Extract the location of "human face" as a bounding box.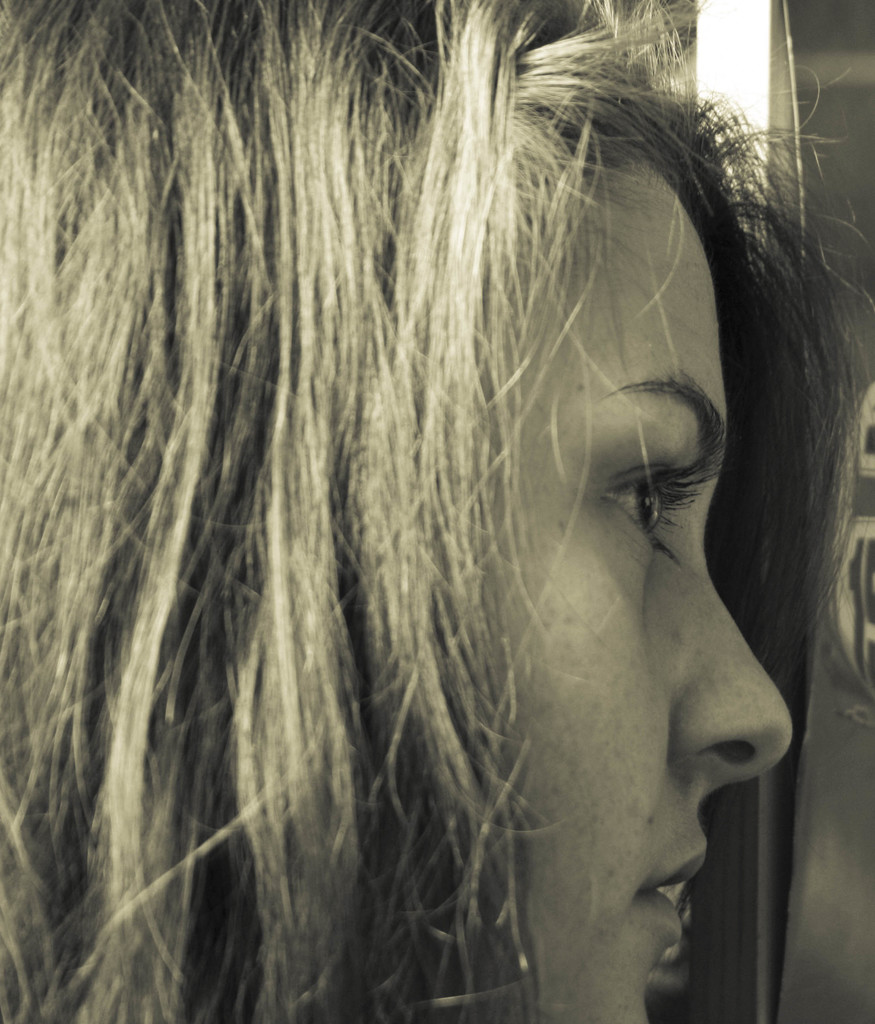
(x1=510, y1=161, x2=792, y2=1023).
